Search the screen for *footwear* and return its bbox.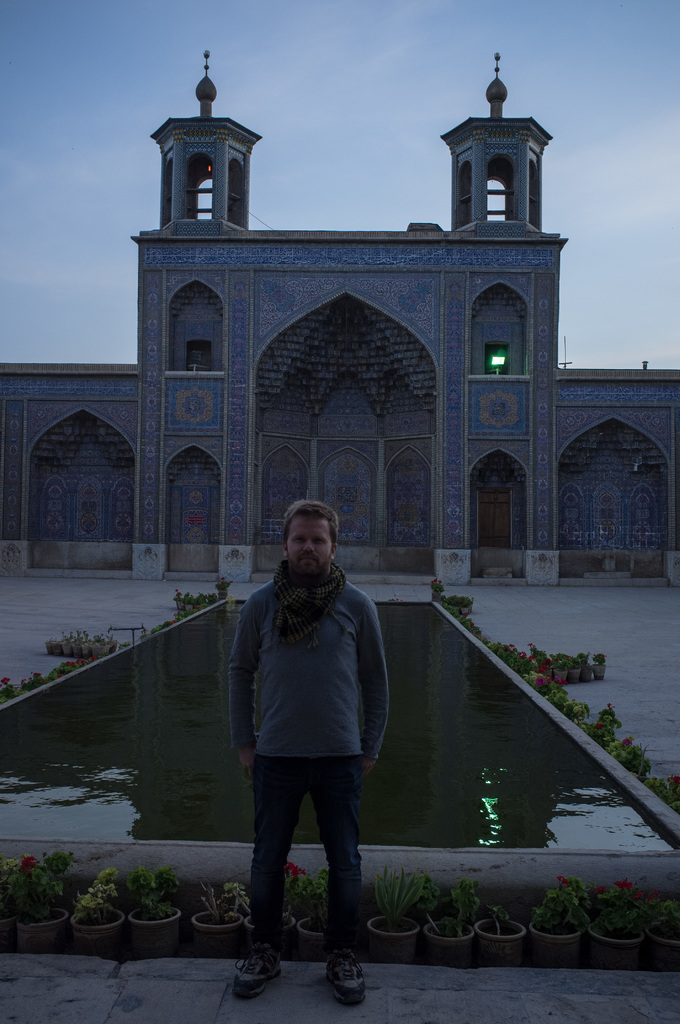
Found: (231,953,286,1005).
